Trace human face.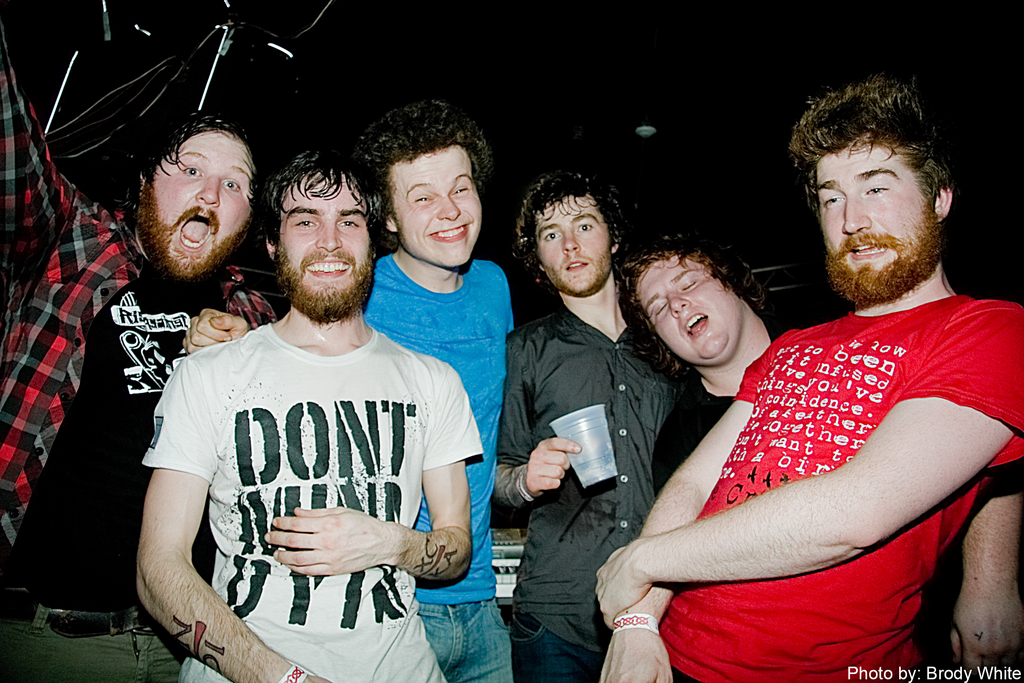
Traced to 808/136/936/291.
